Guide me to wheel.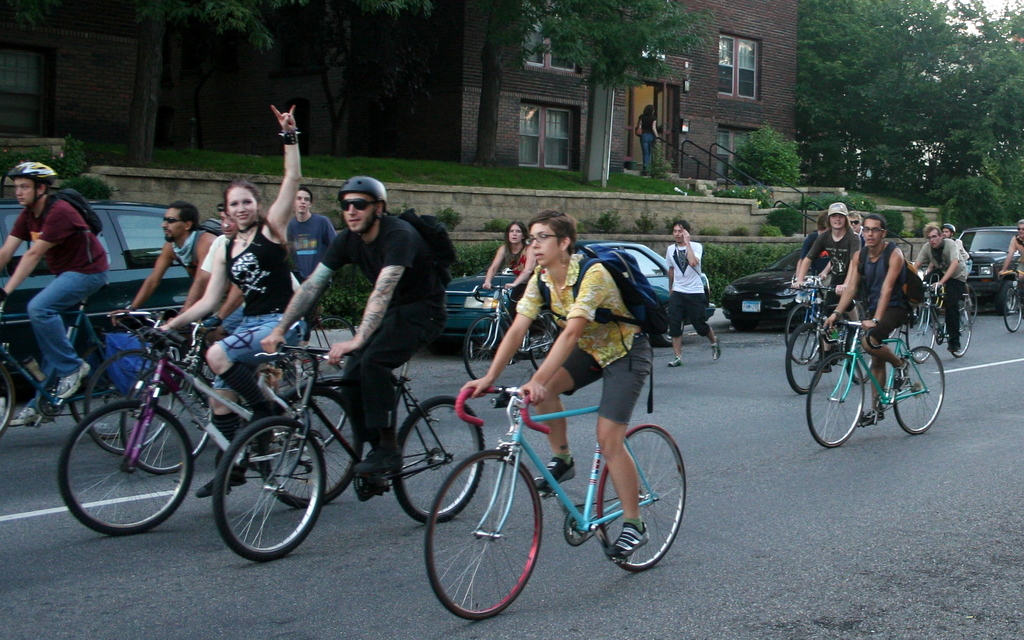
Guidance: <box>531,309,559,370</box>.
